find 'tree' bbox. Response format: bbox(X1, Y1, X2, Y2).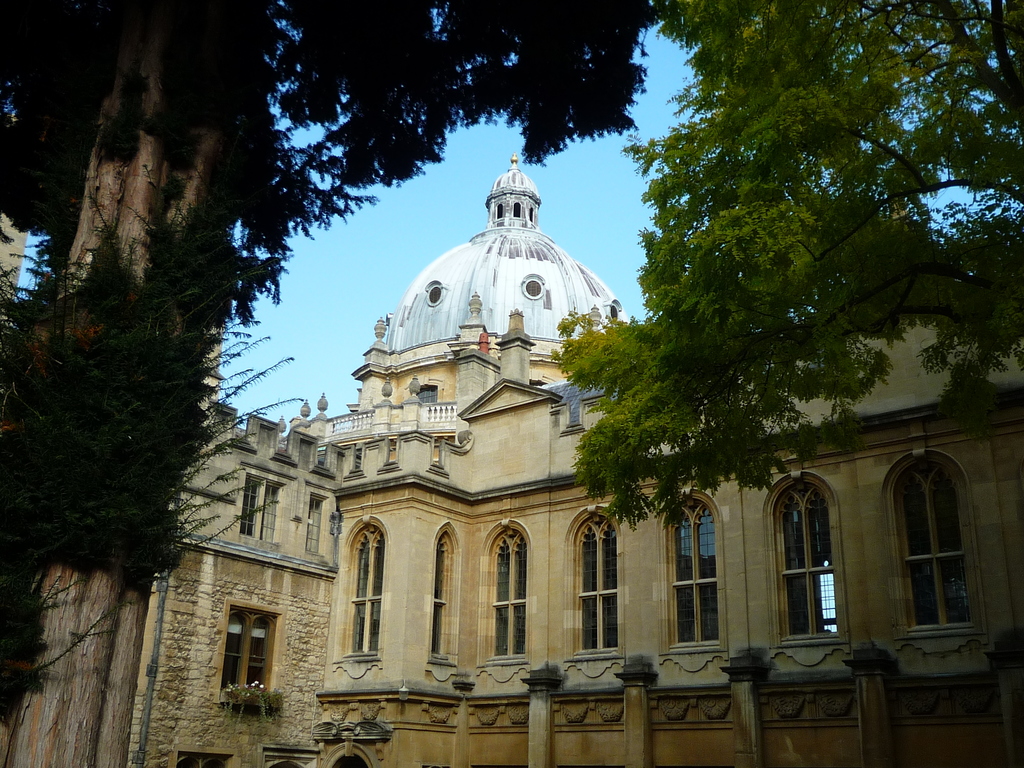
bbox(4, 1, 1020, 722).
